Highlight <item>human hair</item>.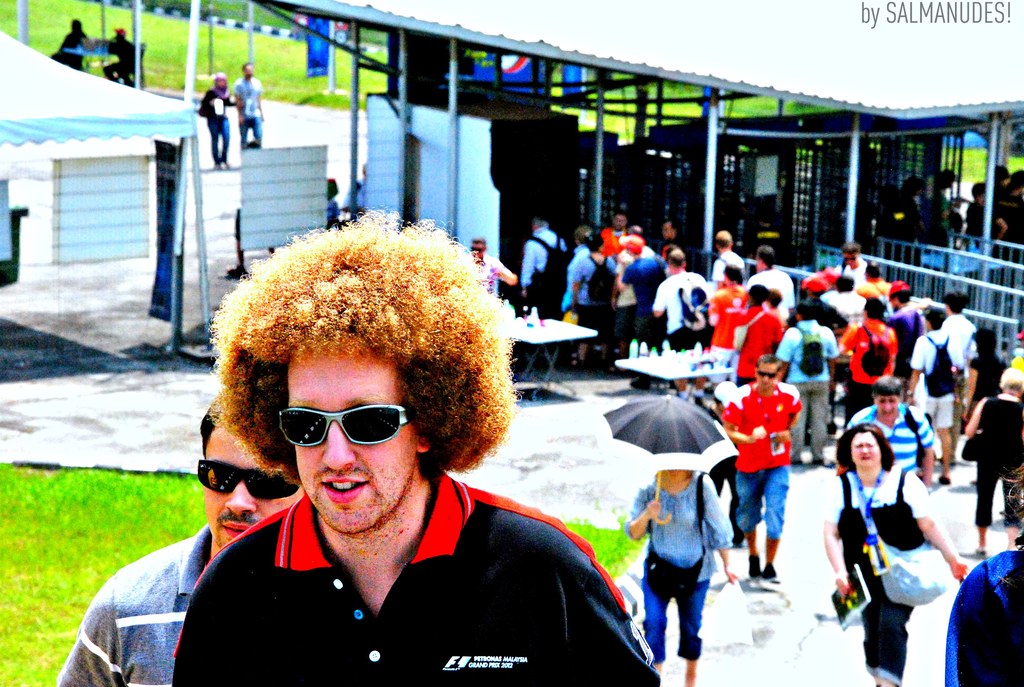
Highlighted region: l=1004, t=365, r=1023, b=390.
